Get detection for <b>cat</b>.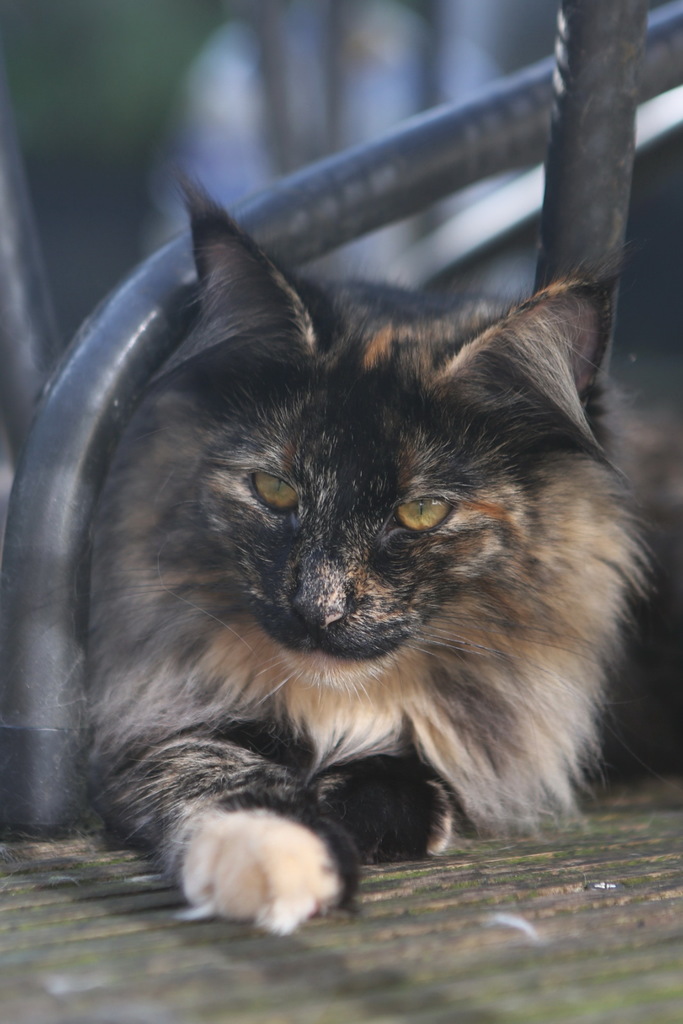
Detection: crop(70, 161, 673, 933).
